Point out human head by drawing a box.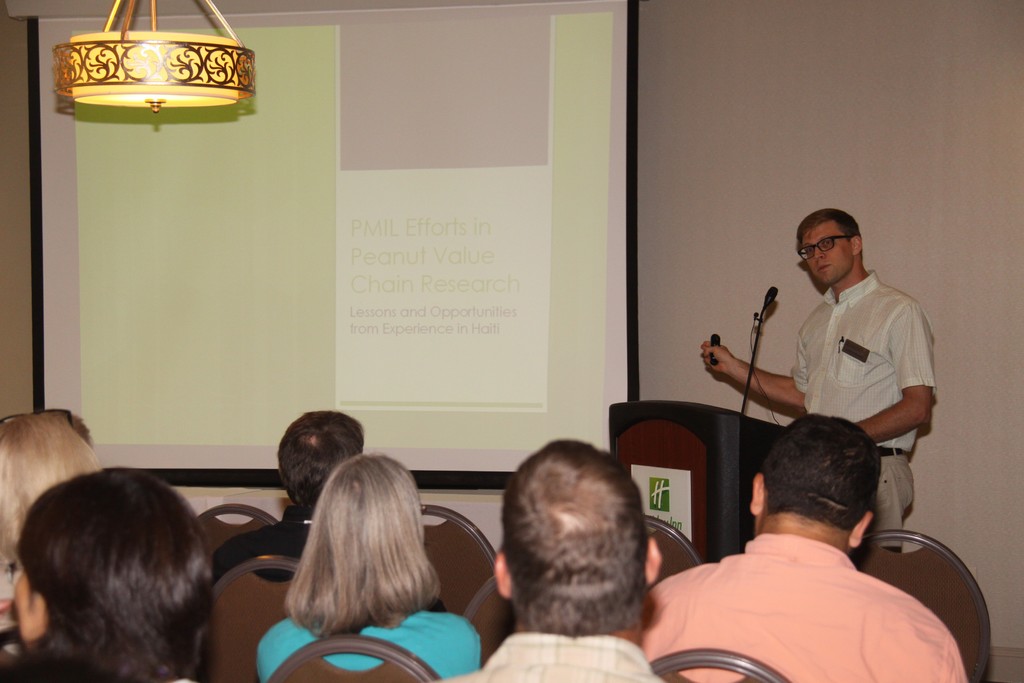
region(13, 470, 214, 646).
